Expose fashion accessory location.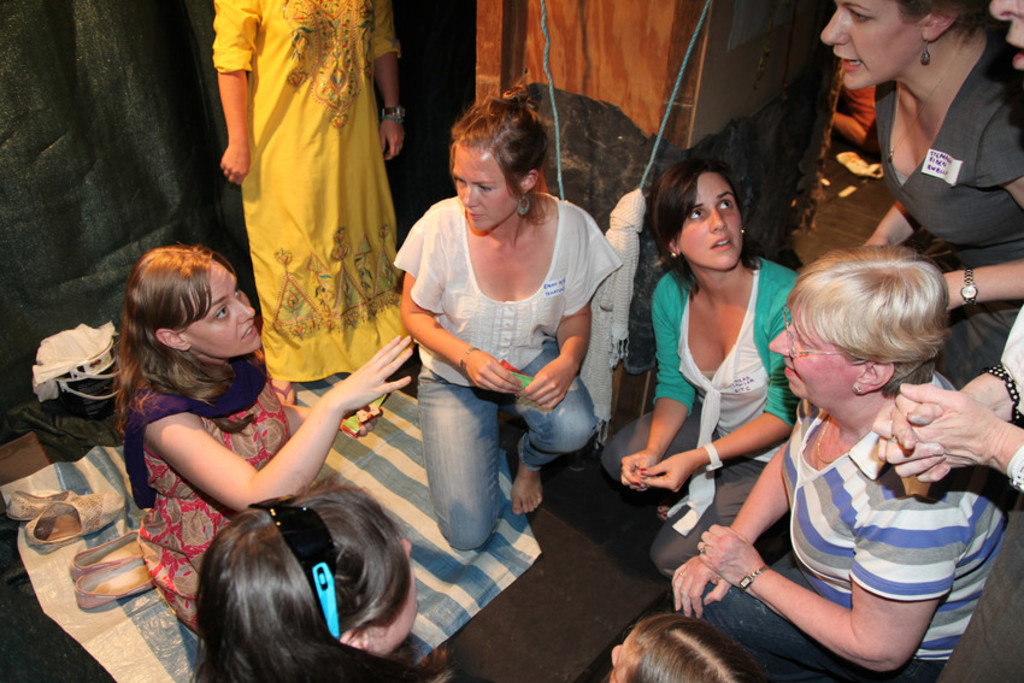
Exposed at (left=854, top=388, right=860, bottom=396).
